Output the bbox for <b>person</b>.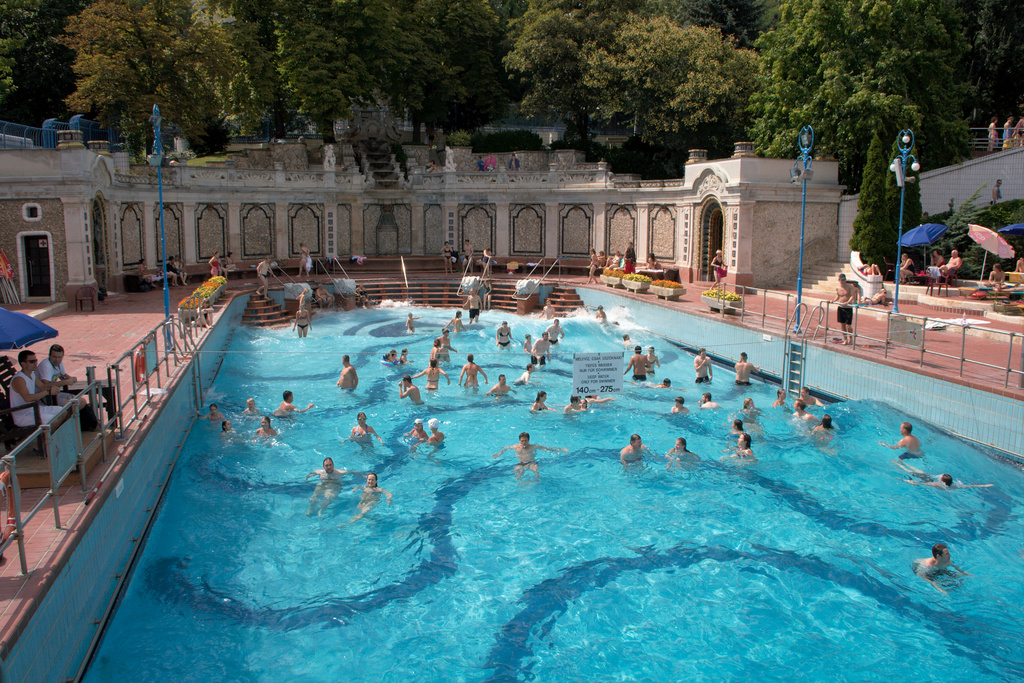
detection(623, 343, 652, 381).
